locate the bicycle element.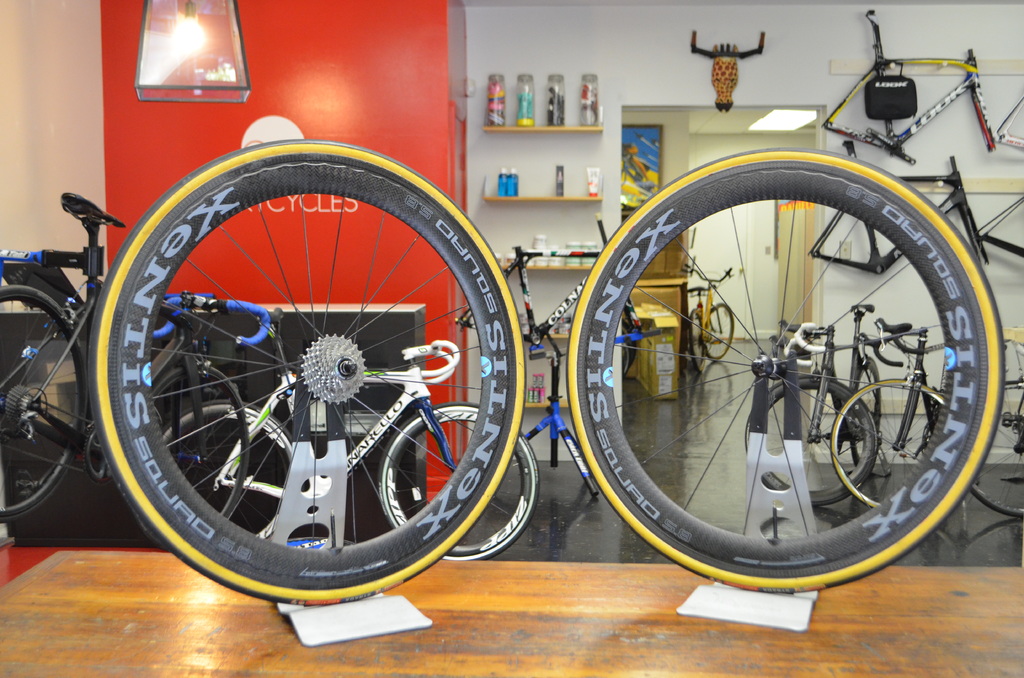
Element bbox: 829,313,948,507.
